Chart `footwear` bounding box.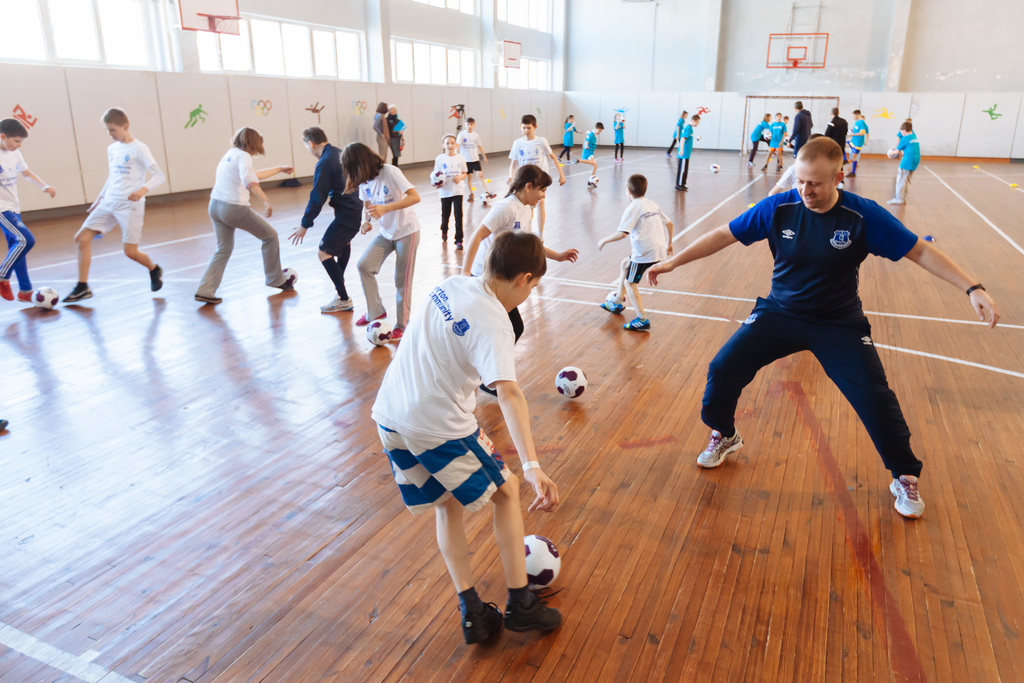
Charted: select_region(150, 262, 161, 292).
